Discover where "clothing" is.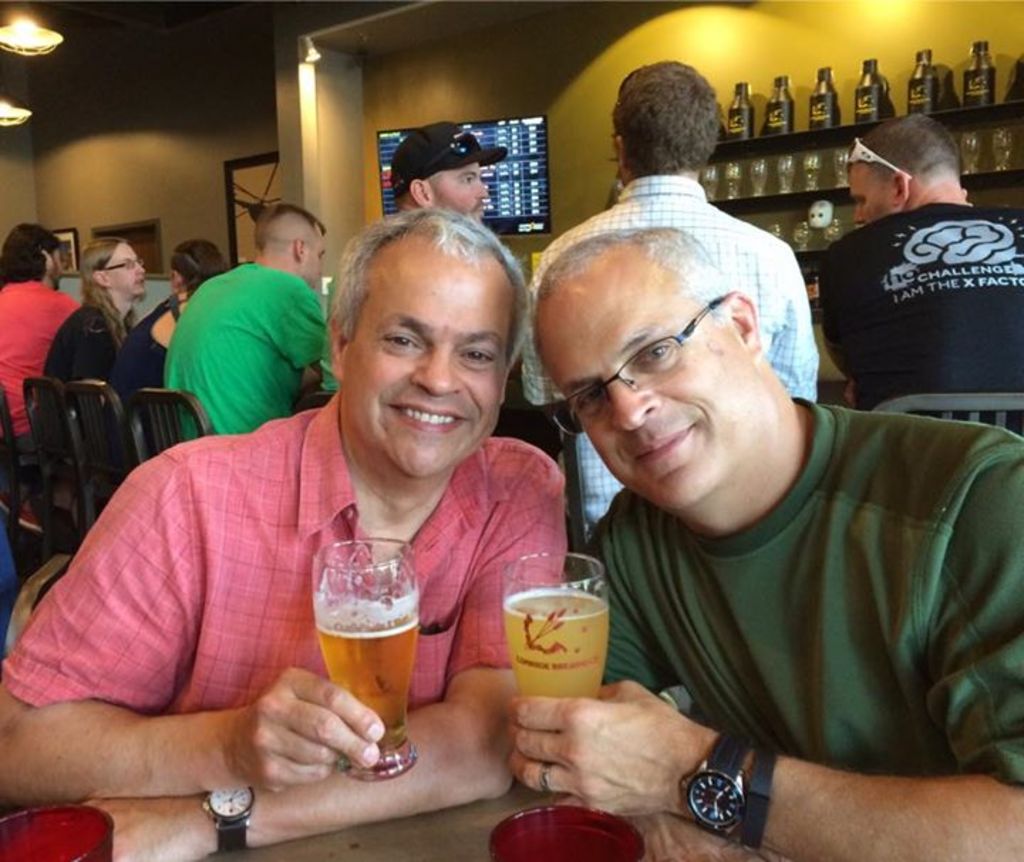
Discovered at [x1=577, y1=393, x2=1023, y2=785].
